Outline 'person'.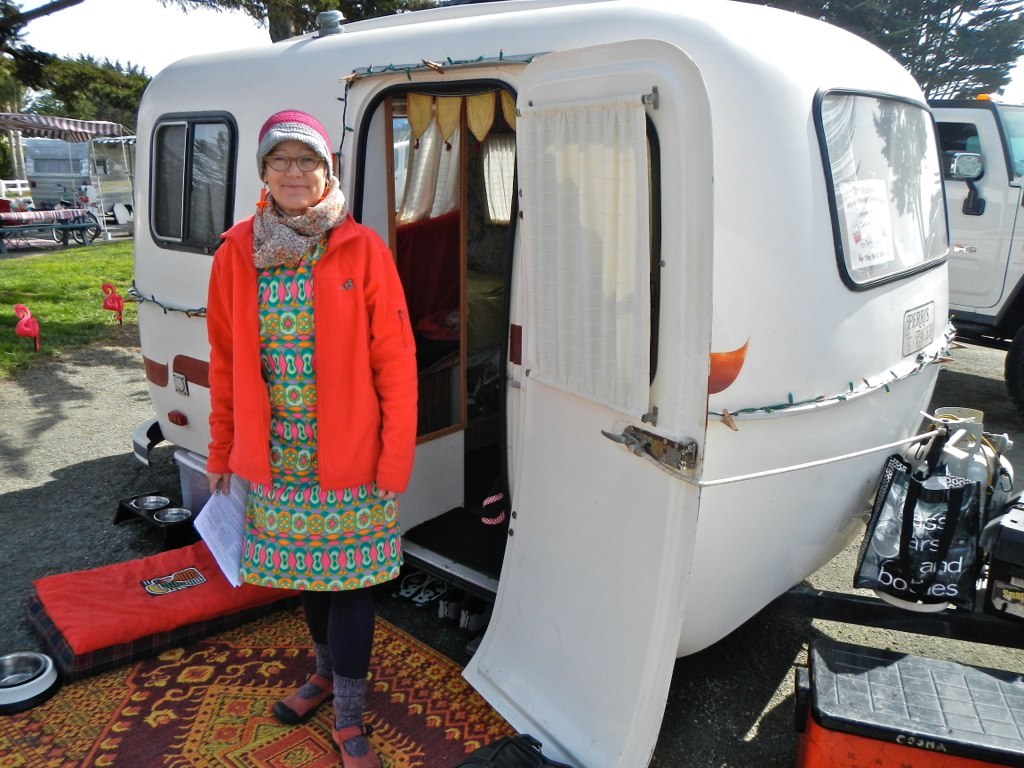
Outline: BBox(205, 107, 418, 767).
